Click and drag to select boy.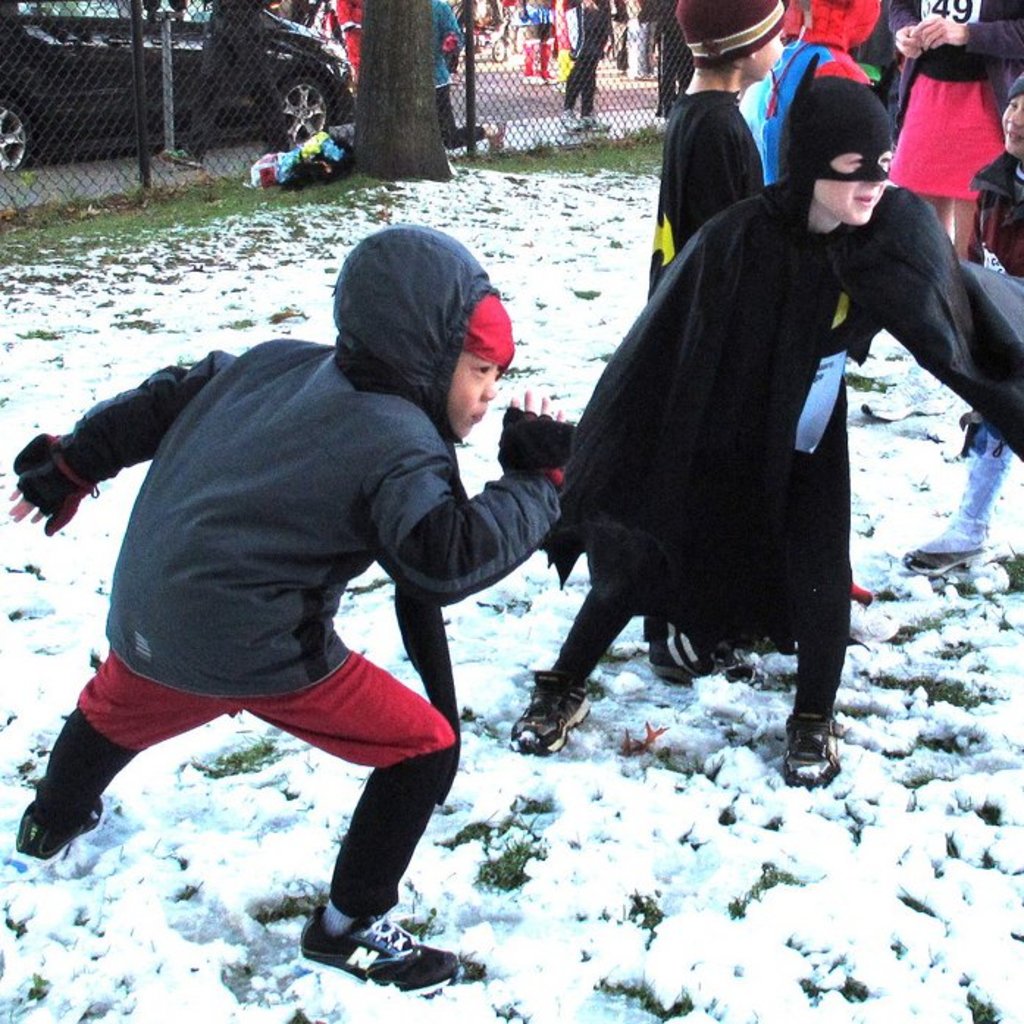
Selection: <bbox>6, 200, 617, 942</bbox>.
